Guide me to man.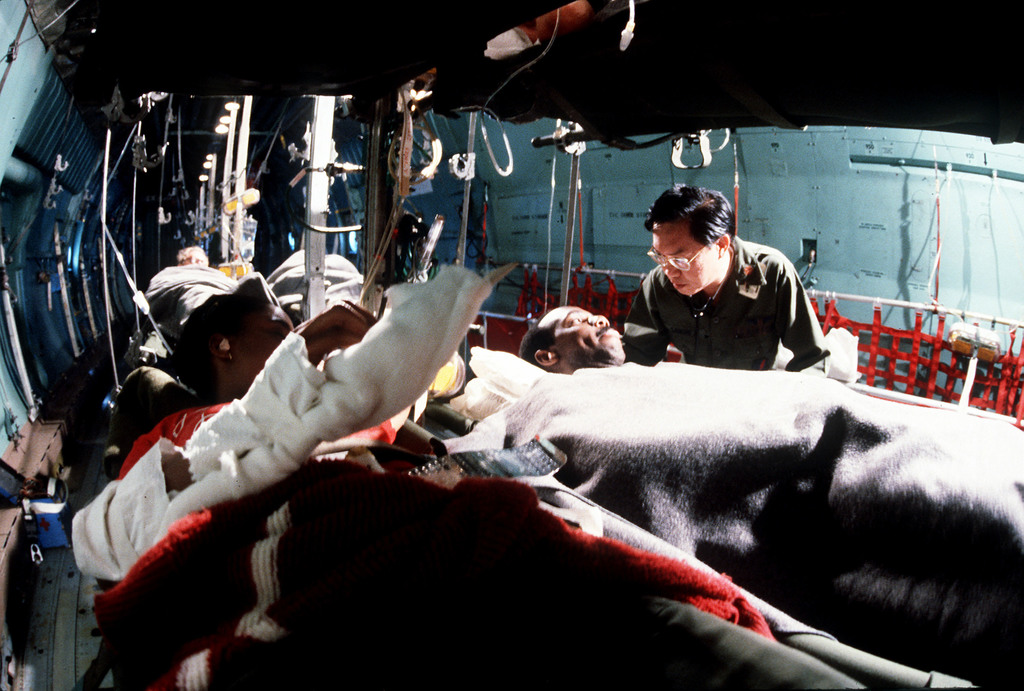
Guidance: [x1=525, y1=303, x2=627, y2=374].
